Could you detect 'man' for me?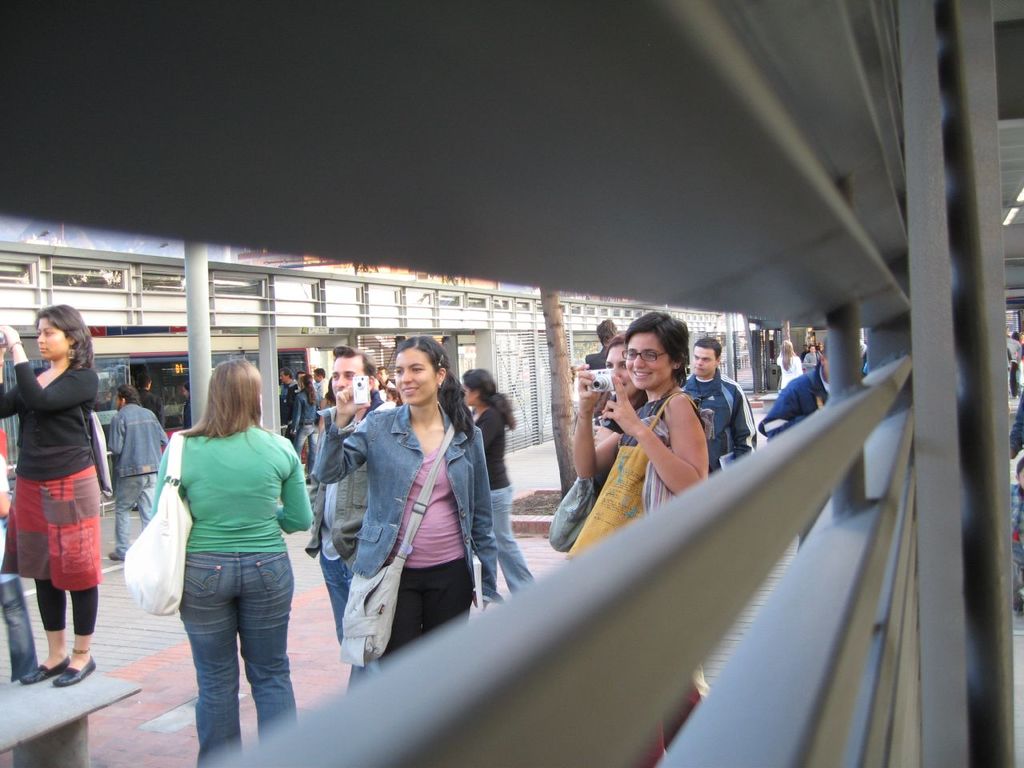
Detection result: left=106, top=383, right=171, bottom=565.
